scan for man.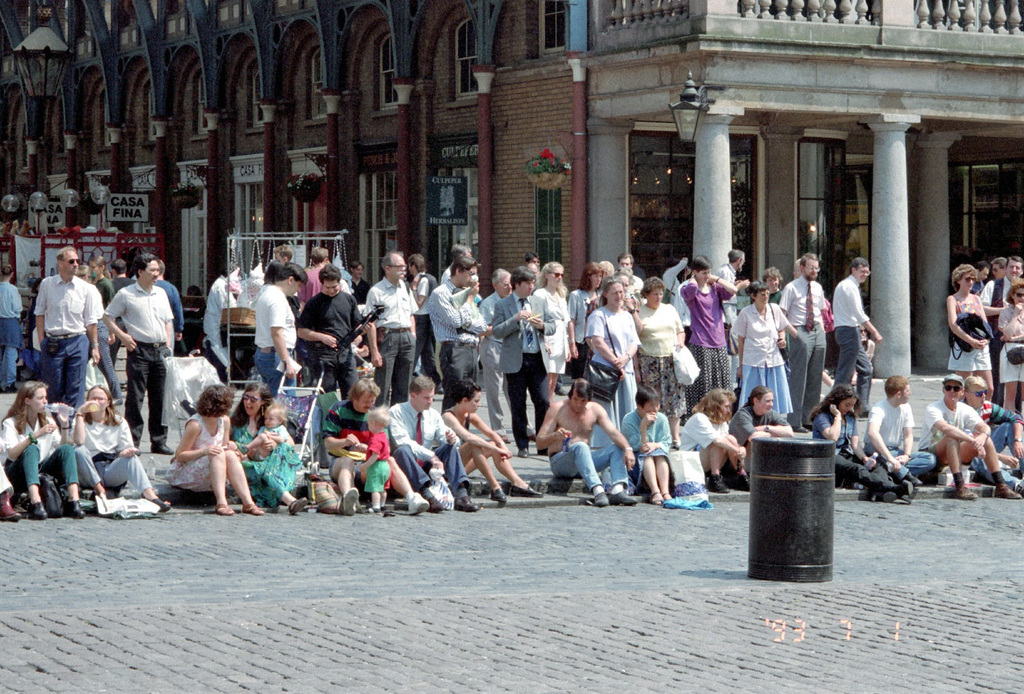
Scan result: {"left": 154, "top": 256, "right": 183, "bottom": 359}.
